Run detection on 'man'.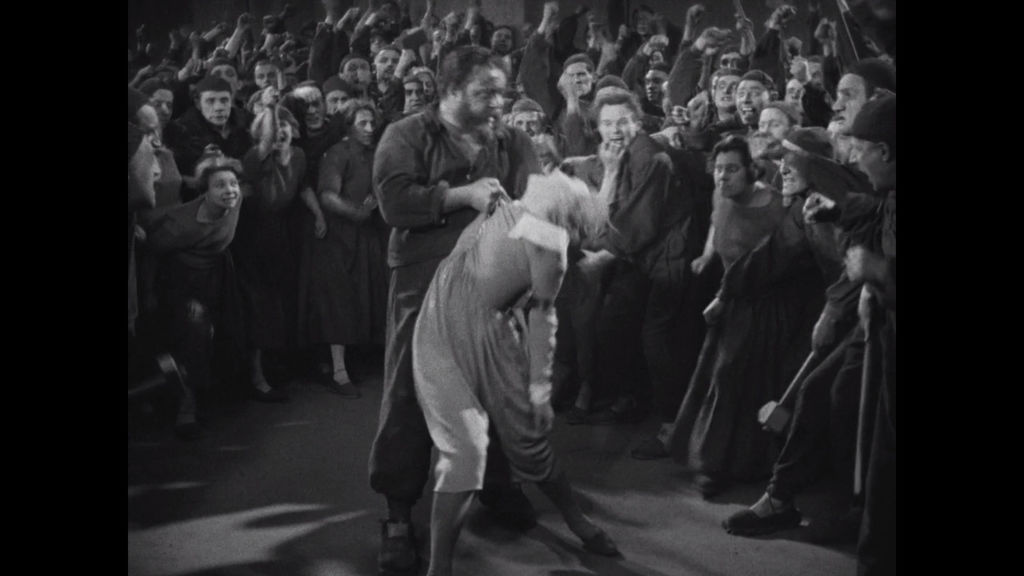
Result: bbox=[831, 62, 900, 141].
